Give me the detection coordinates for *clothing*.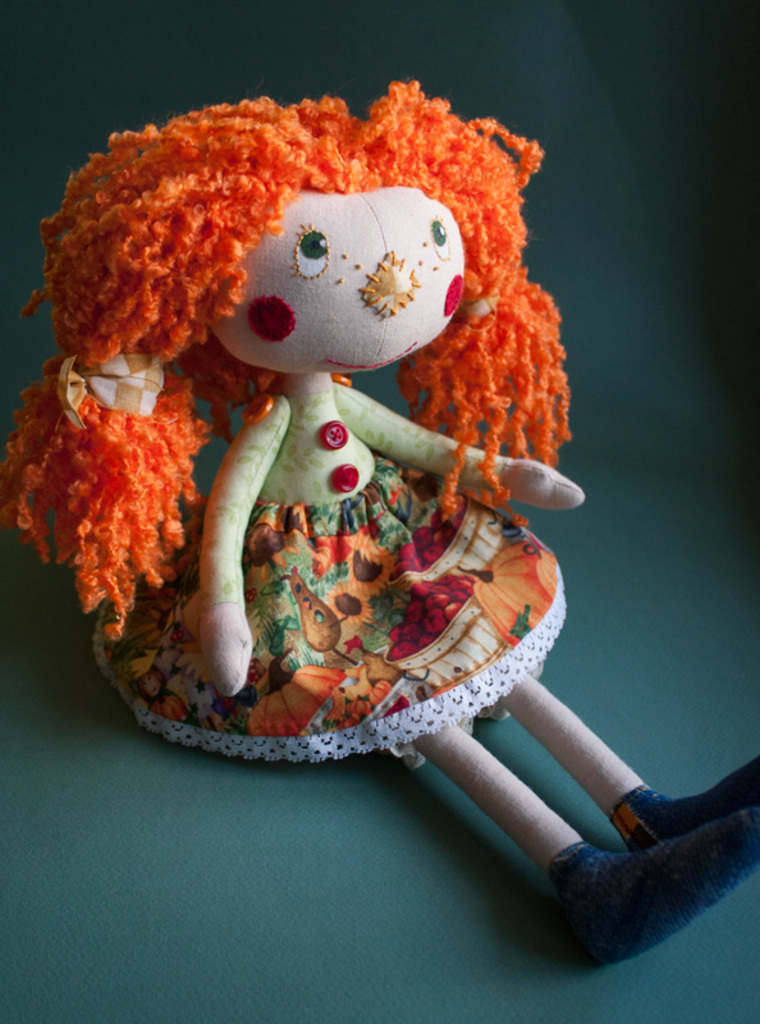
<bbox>79, 389, 577, 759</bbox>.
